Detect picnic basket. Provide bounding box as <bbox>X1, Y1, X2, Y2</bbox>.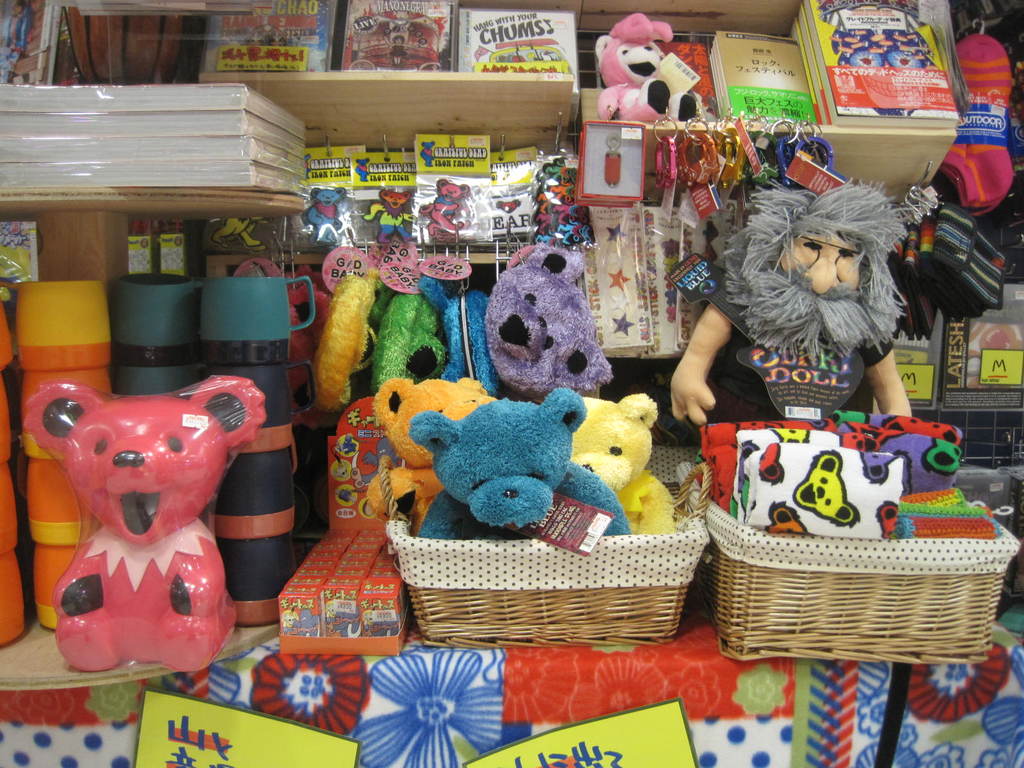
<bbox>708, 475, 989, 673</bbox>.
